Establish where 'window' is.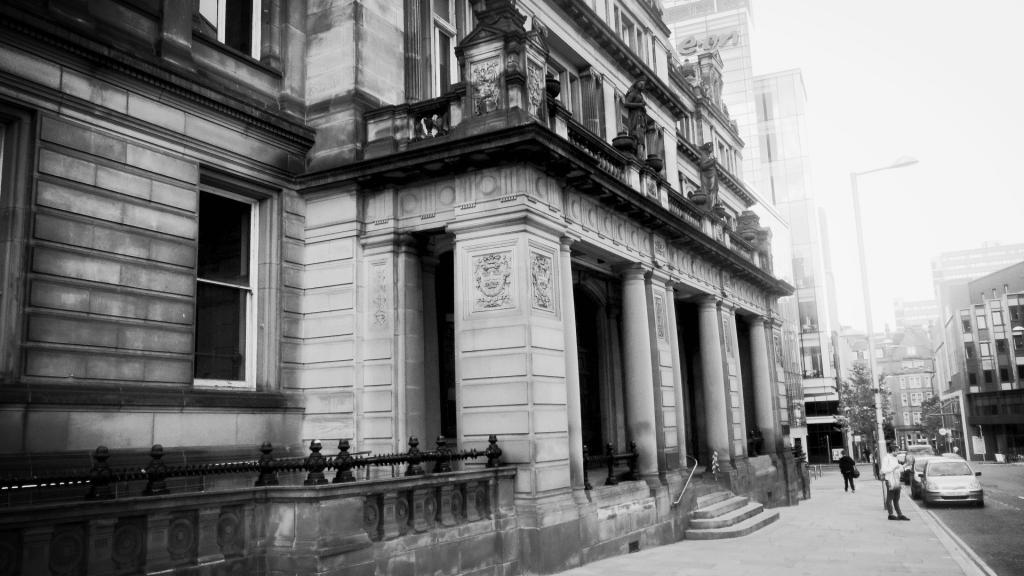
Established at region(999, 369, 1014, 388).
